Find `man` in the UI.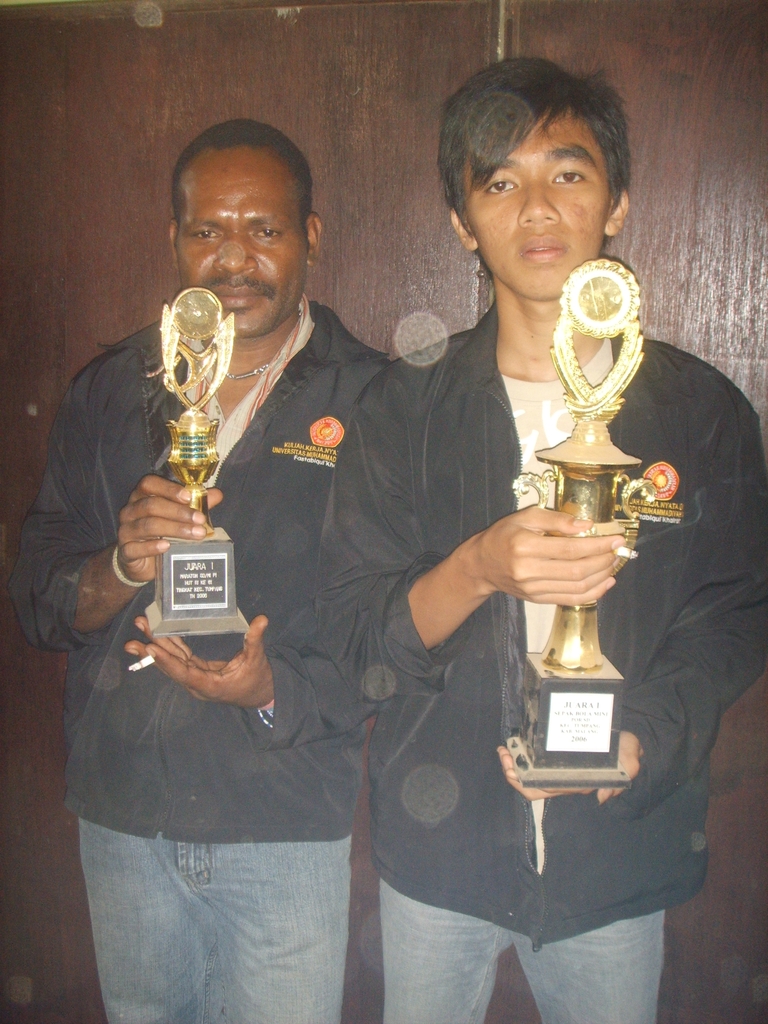
UI element at 314,55,767,1023.
